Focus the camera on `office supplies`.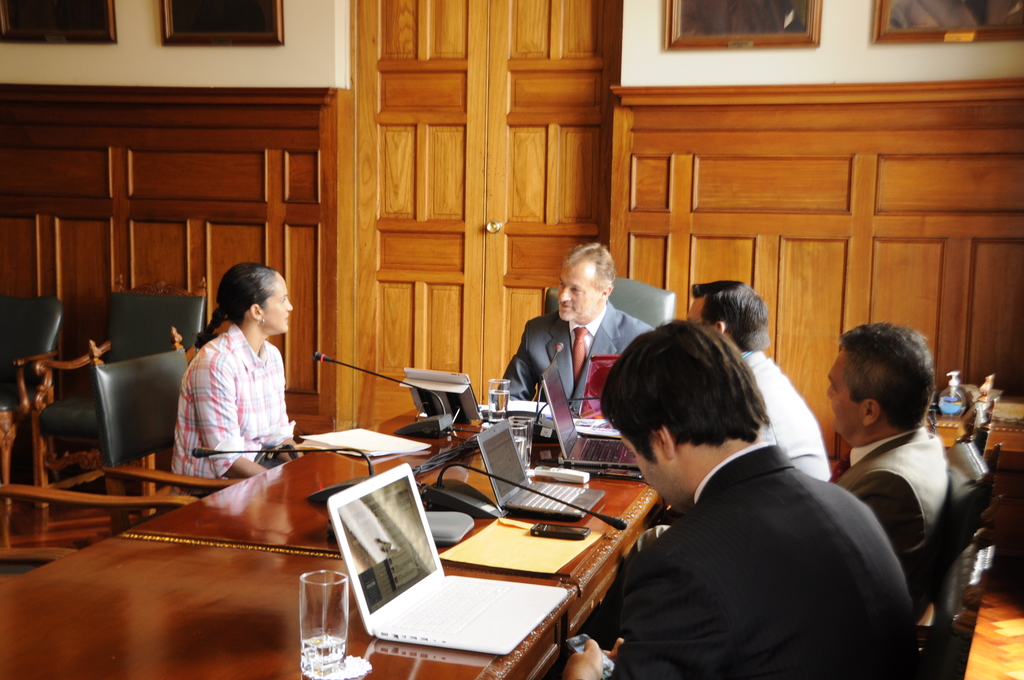
Focus region: {"left": 0, "top": 428, "right": 151, "bottom": 559}.
